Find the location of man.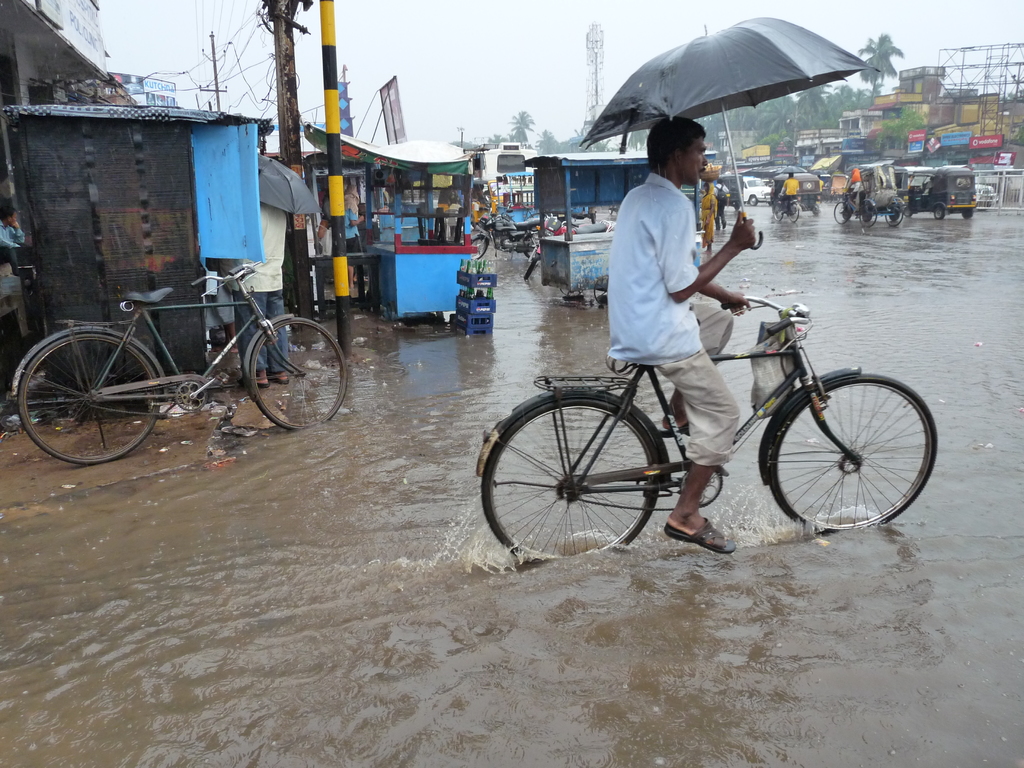
Location: 596 90 810 419.
